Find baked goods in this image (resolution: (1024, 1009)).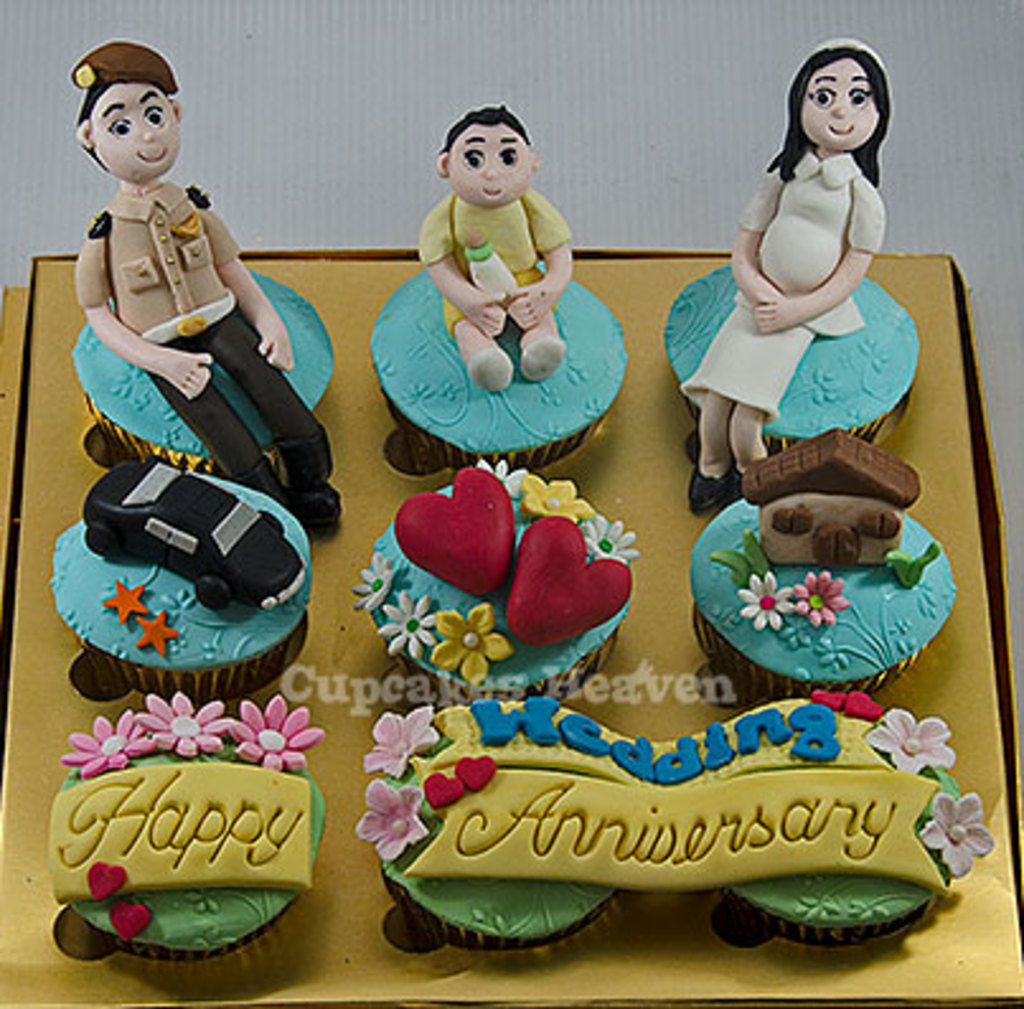
bbox=[346, 460, 643, 707].
